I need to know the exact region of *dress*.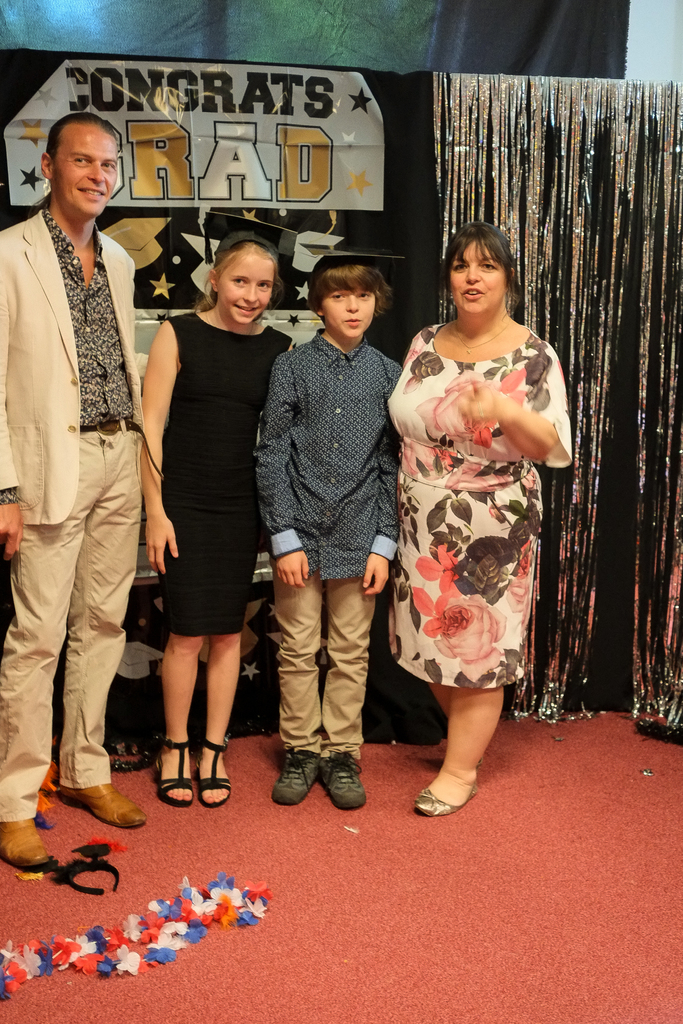
Region: <bbox>395, 324, 554, 688</bbox>.
